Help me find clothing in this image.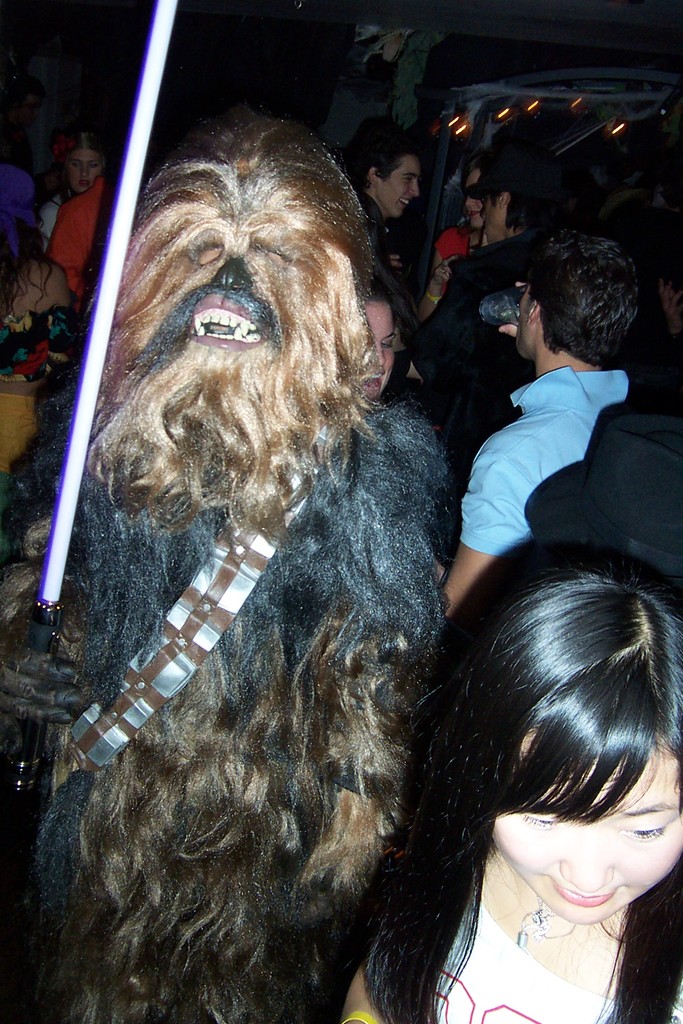
Found it: 414 874 682 1023.
